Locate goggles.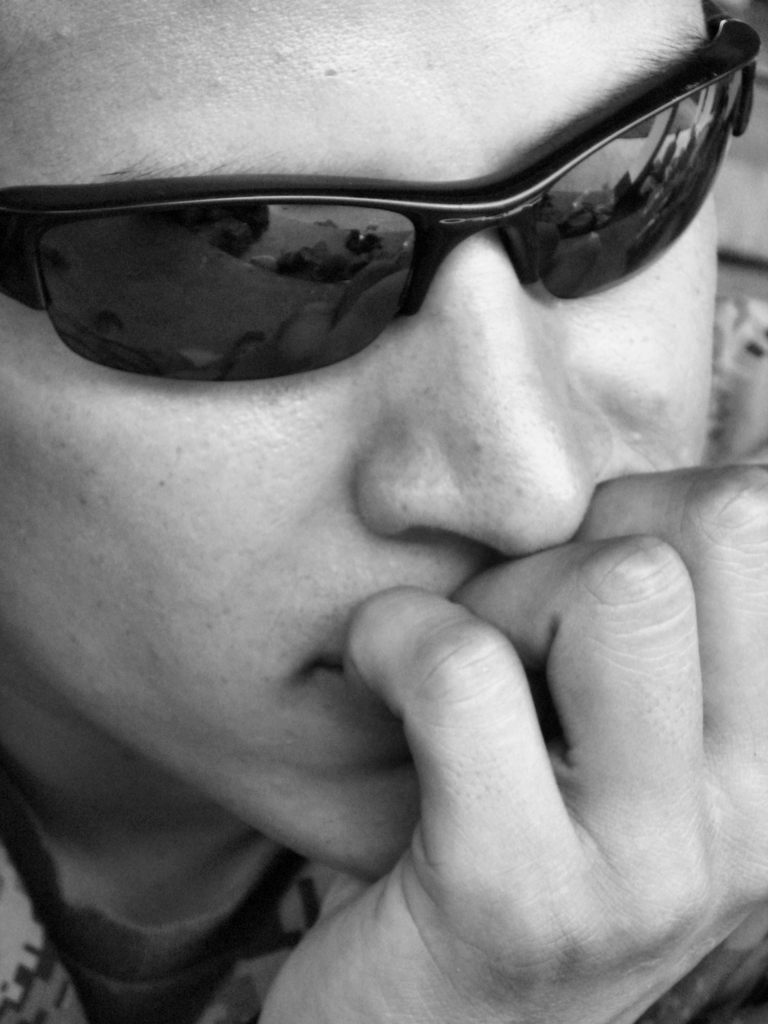
Bounding box: 20 33 745 379.
